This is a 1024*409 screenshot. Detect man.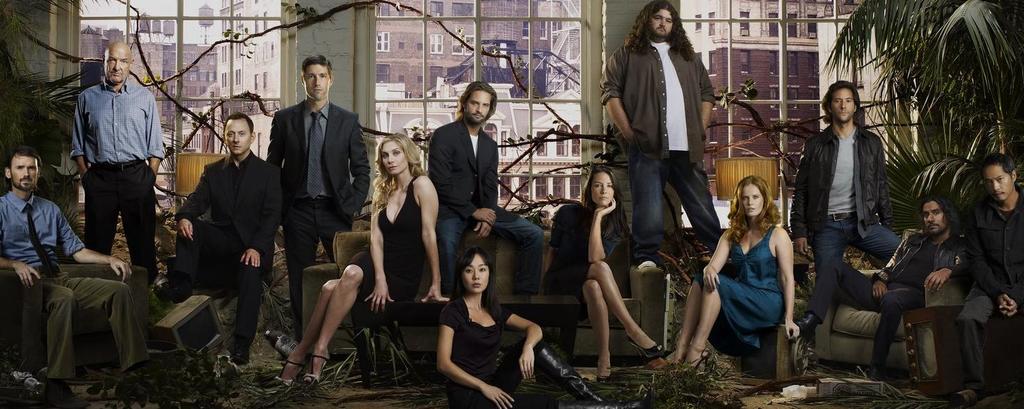
63 37 160 291.
